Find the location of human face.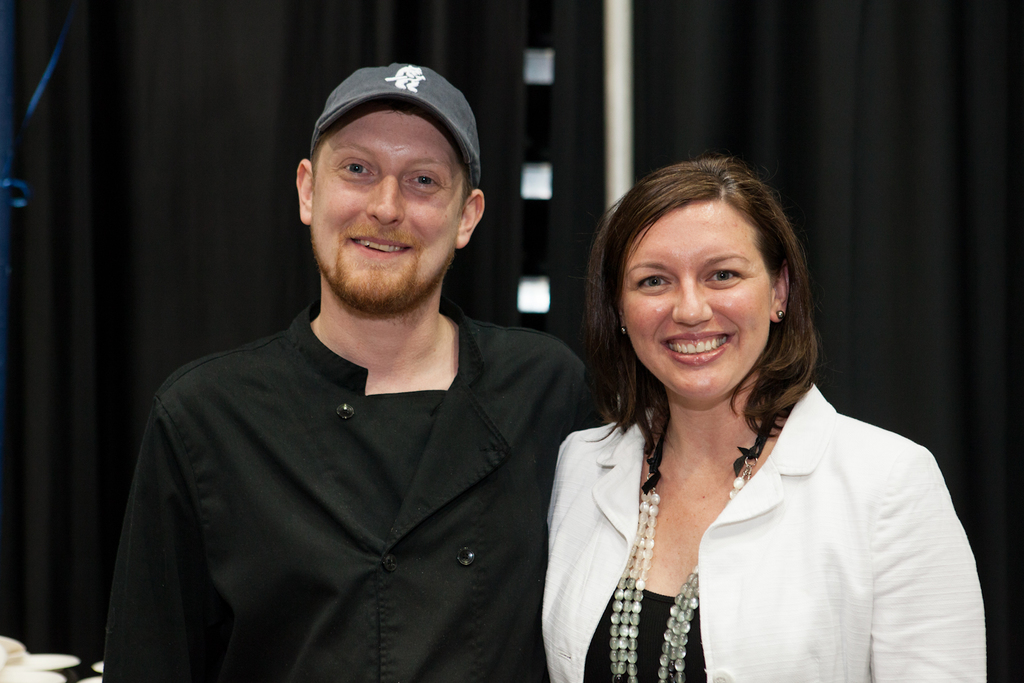
Location: (left=621, top=200, right=770, bottom=406).
